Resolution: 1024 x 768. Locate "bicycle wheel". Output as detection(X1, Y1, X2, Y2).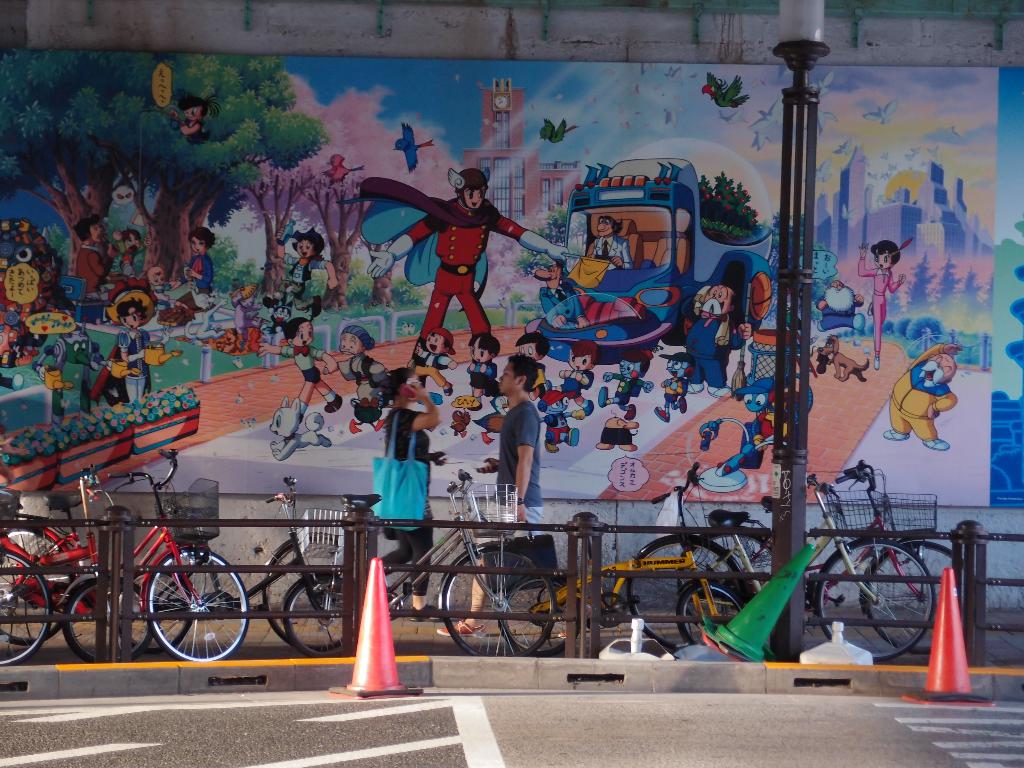
detection(115, 560, 194, 650).
